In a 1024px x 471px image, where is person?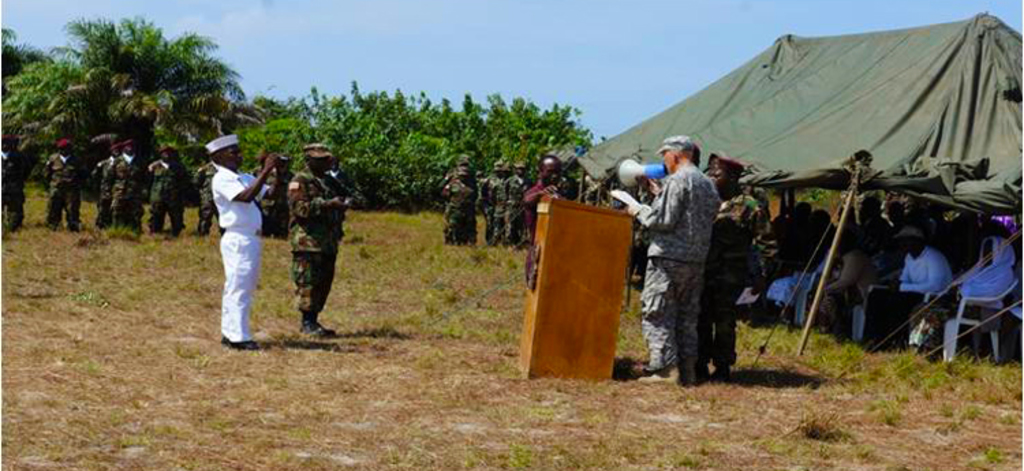
select_region(243, 150, 289, 225).
